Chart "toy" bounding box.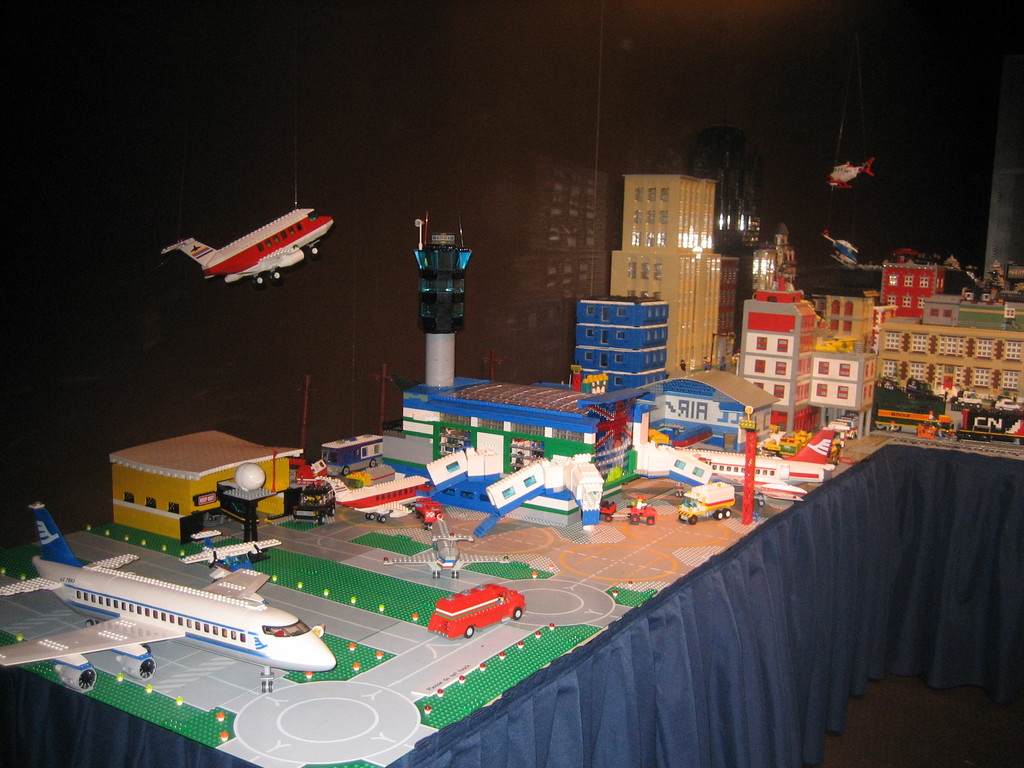
Charted: l=582, t=170, r=710, b=383.
